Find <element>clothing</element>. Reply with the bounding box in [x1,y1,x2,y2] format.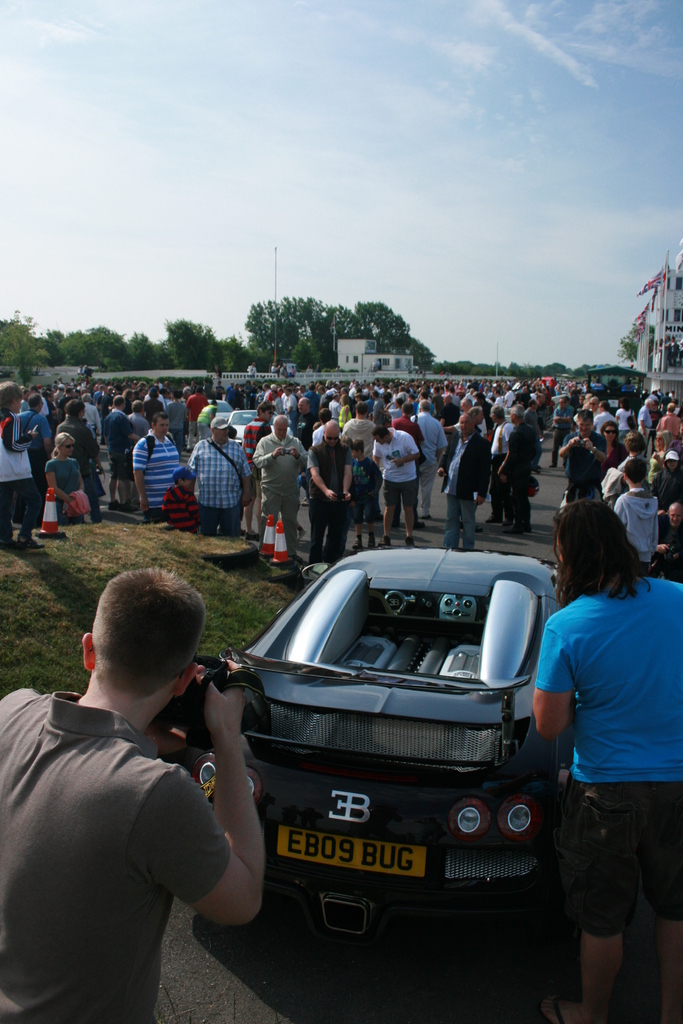
[541,393,557,402].
